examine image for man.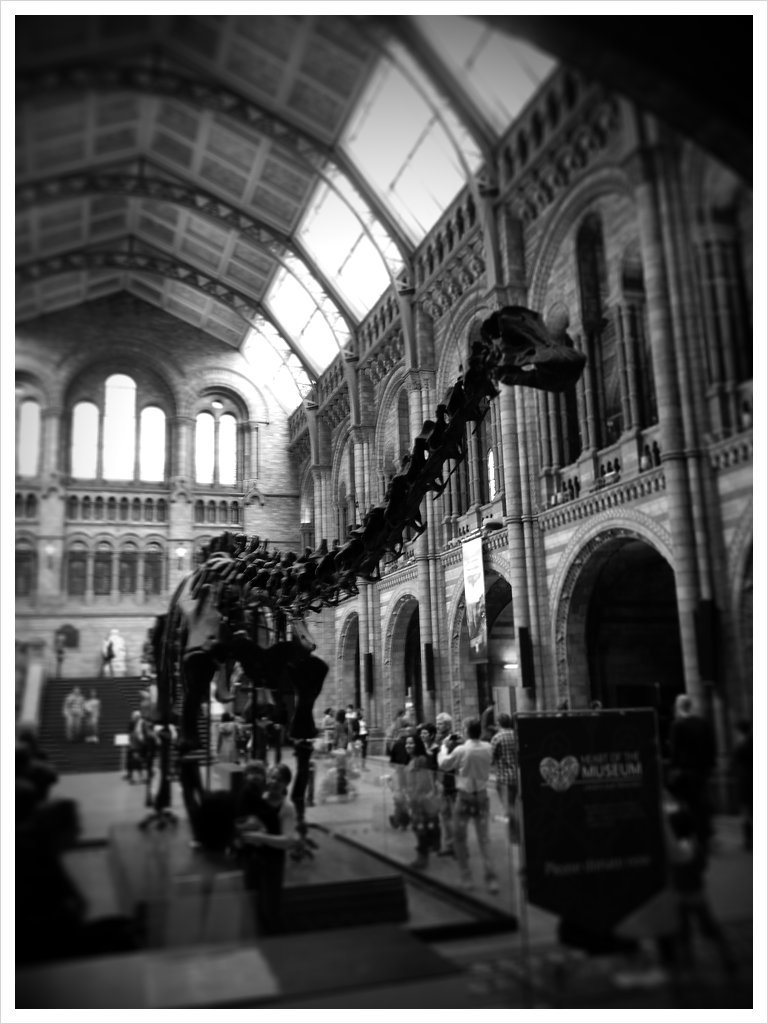
Examination result: {"x1": 437, "y1": 710, "x2": 459, "y2": 854}.
